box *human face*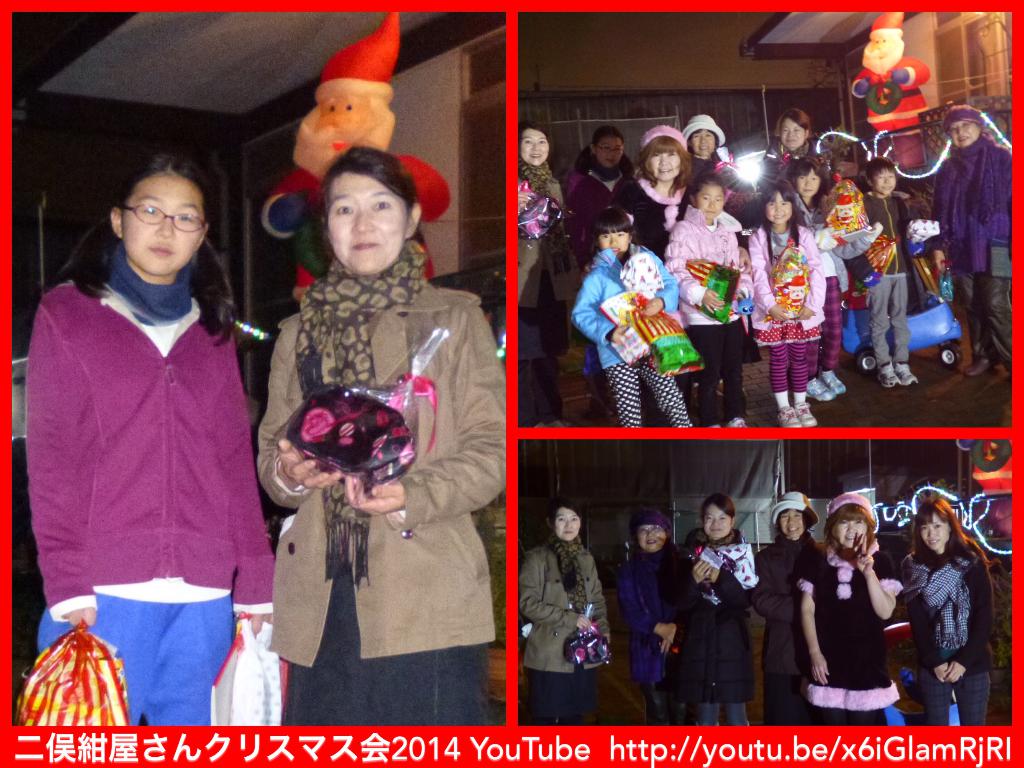
left=640, top=527, right=666, bottom=554
